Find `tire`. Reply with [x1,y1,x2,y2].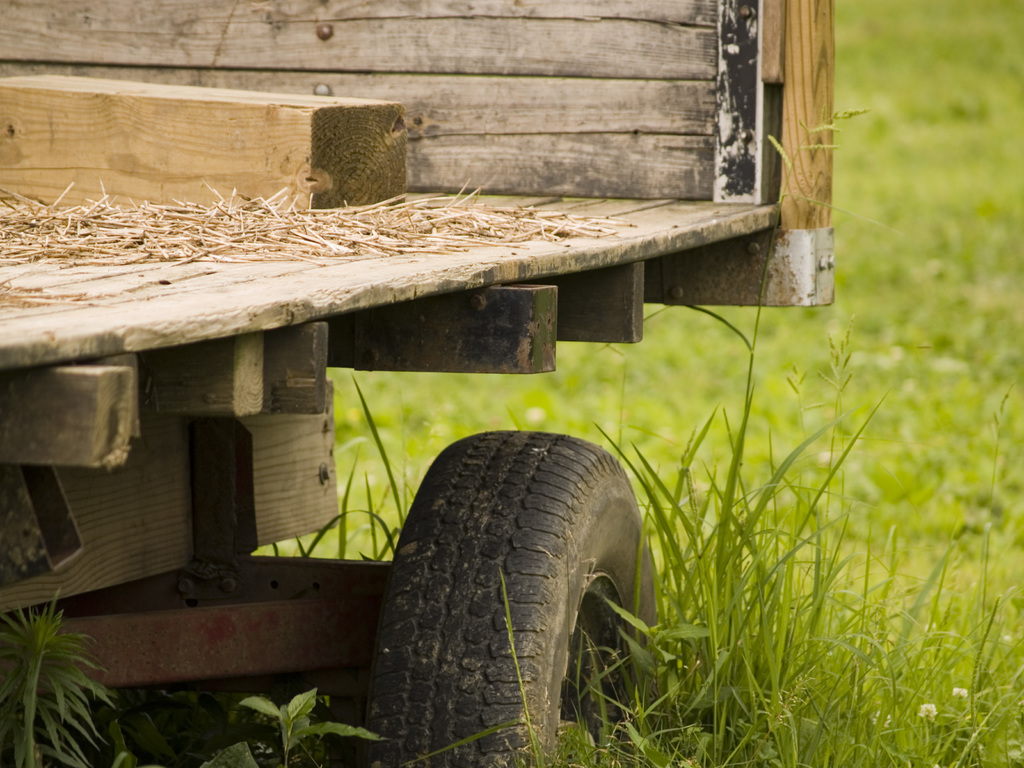
[377,432,657,767].
